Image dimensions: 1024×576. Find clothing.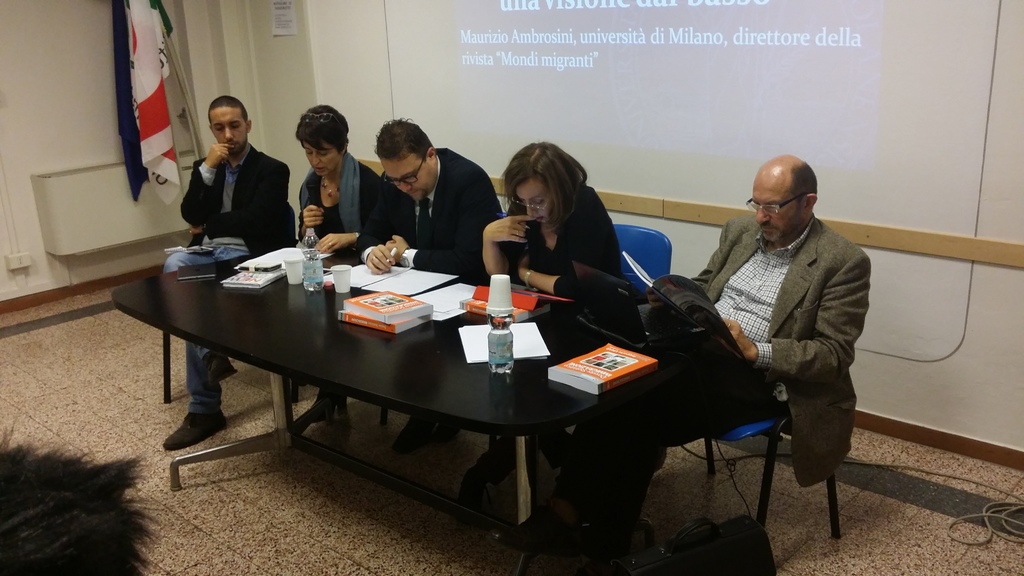
{"left": 180, "top": 141, "right": 292, "bottom": 418}.
